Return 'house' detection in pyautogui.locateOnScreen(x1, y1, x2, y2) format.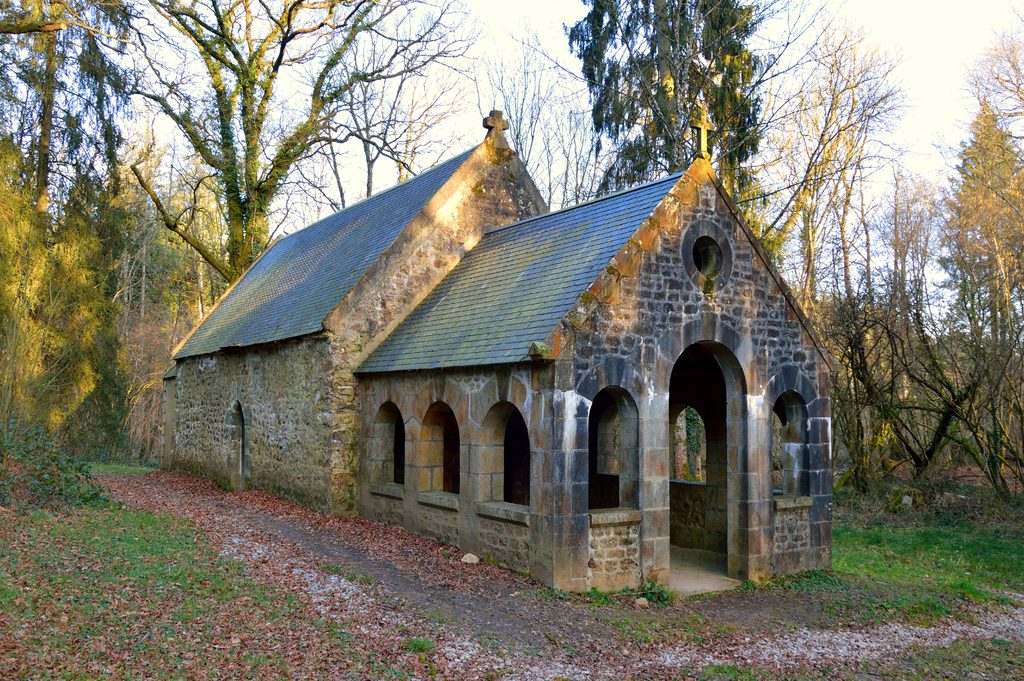
pyautogui.locateOnScreen(154, 103, 840, 608).
